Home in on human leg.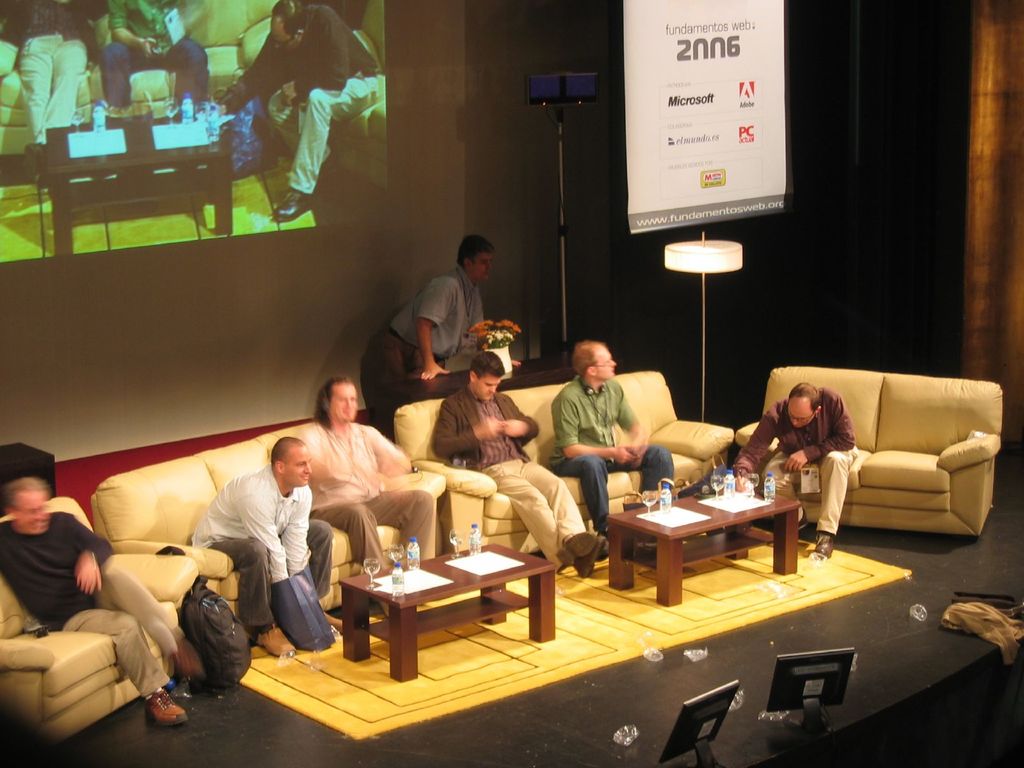
Homed in at {"x1": 611, "y1": 442, "x2": 670, "y2": 499}.
